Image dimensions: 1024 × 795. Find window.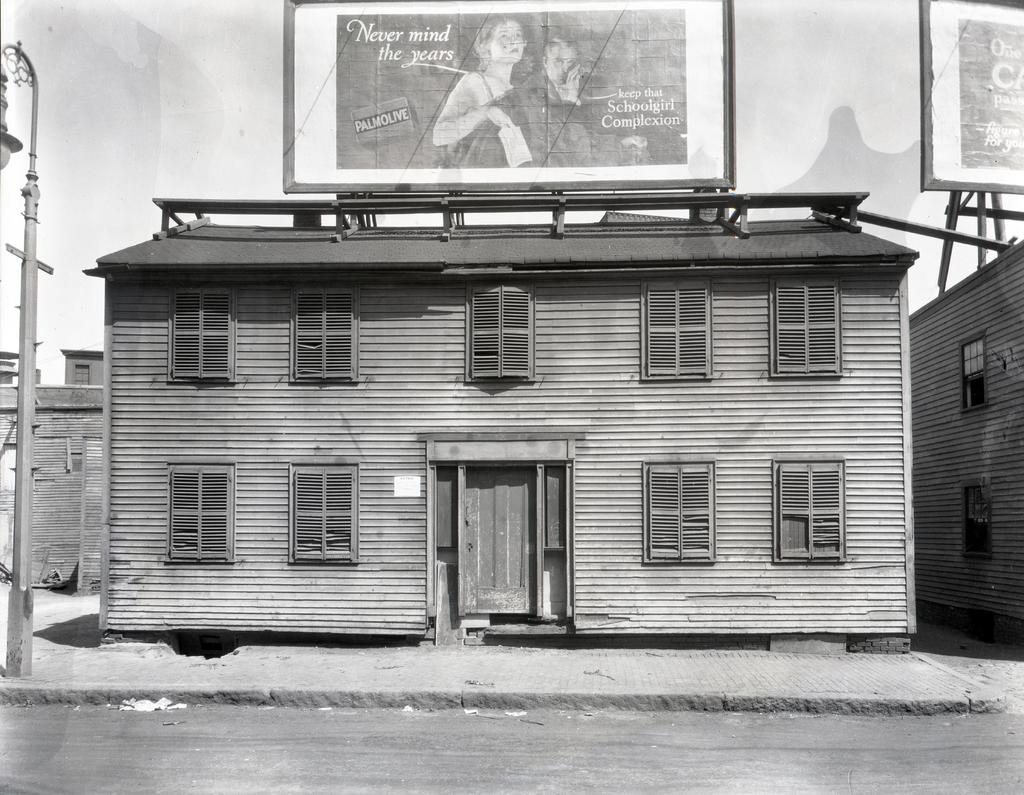
bbox=(282, 463, 358, 565).
